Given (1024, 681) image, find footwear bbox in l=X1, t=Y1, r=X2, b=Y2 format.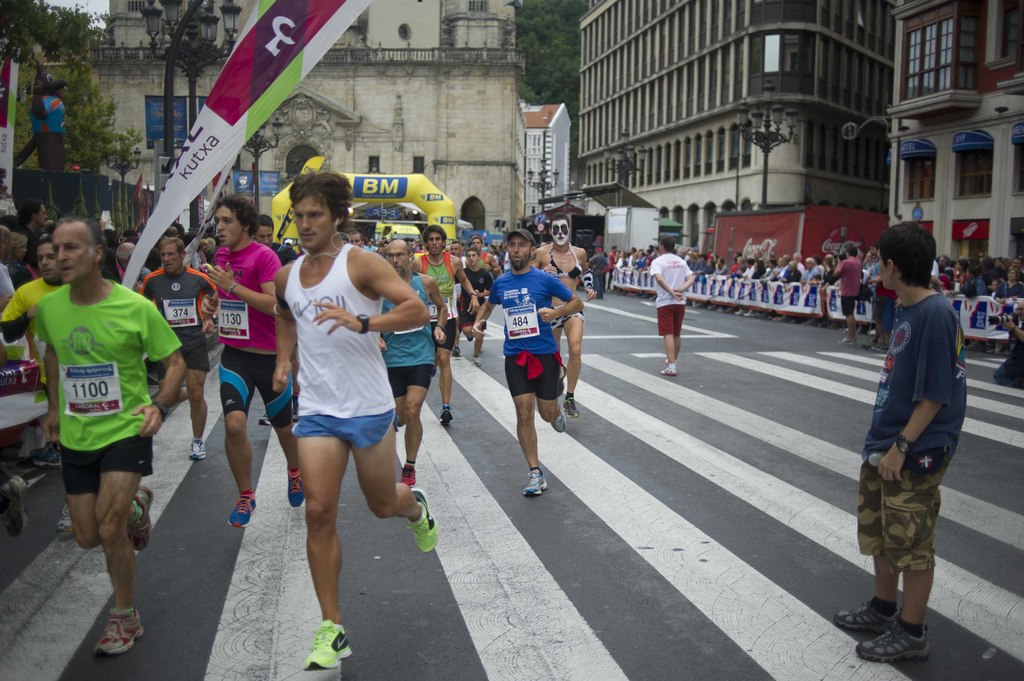
l=409, t=485, r=439, b=552.
